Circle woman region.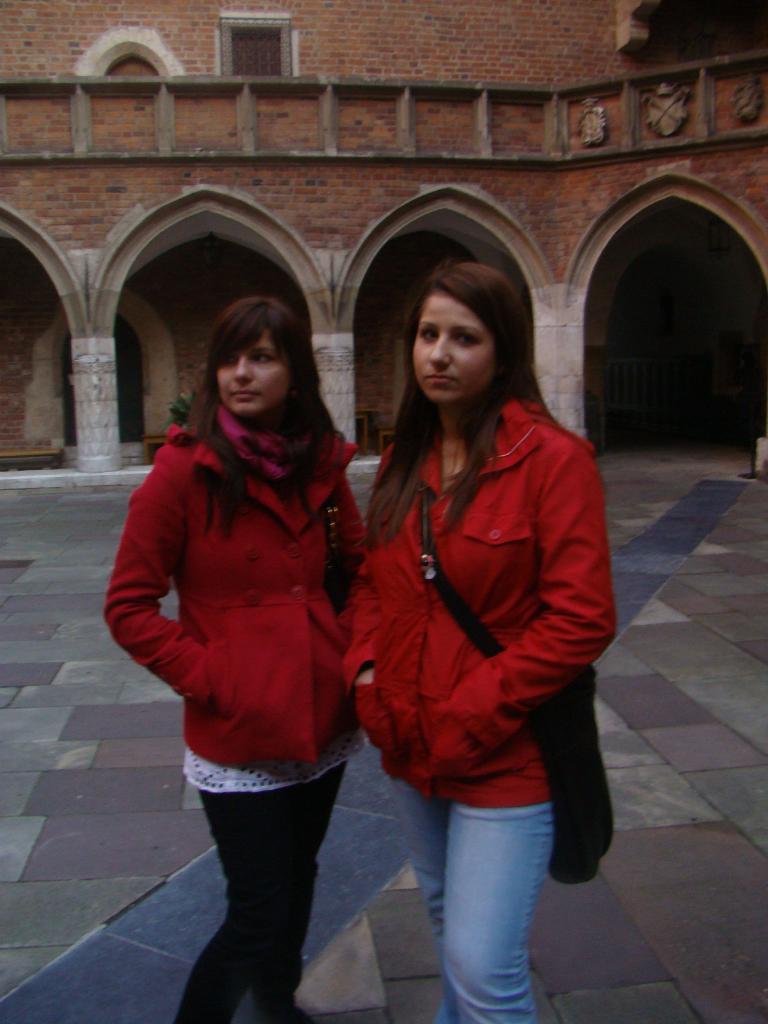
Region: (109, 302, 375, 1023).
